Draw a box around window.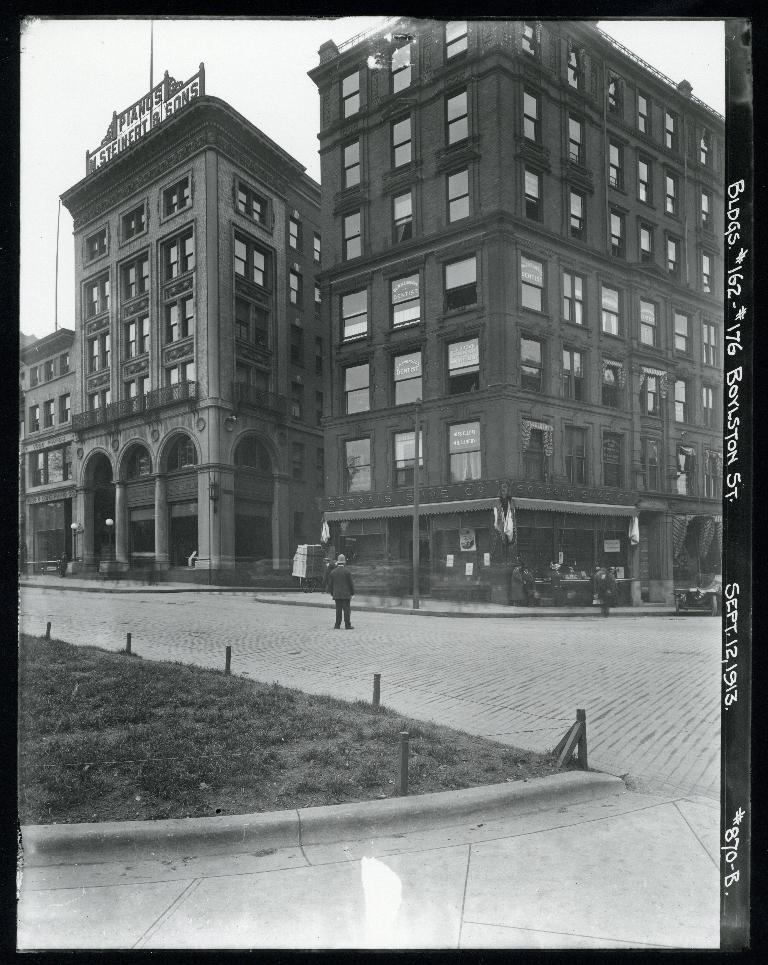
(343,70,361,116).
